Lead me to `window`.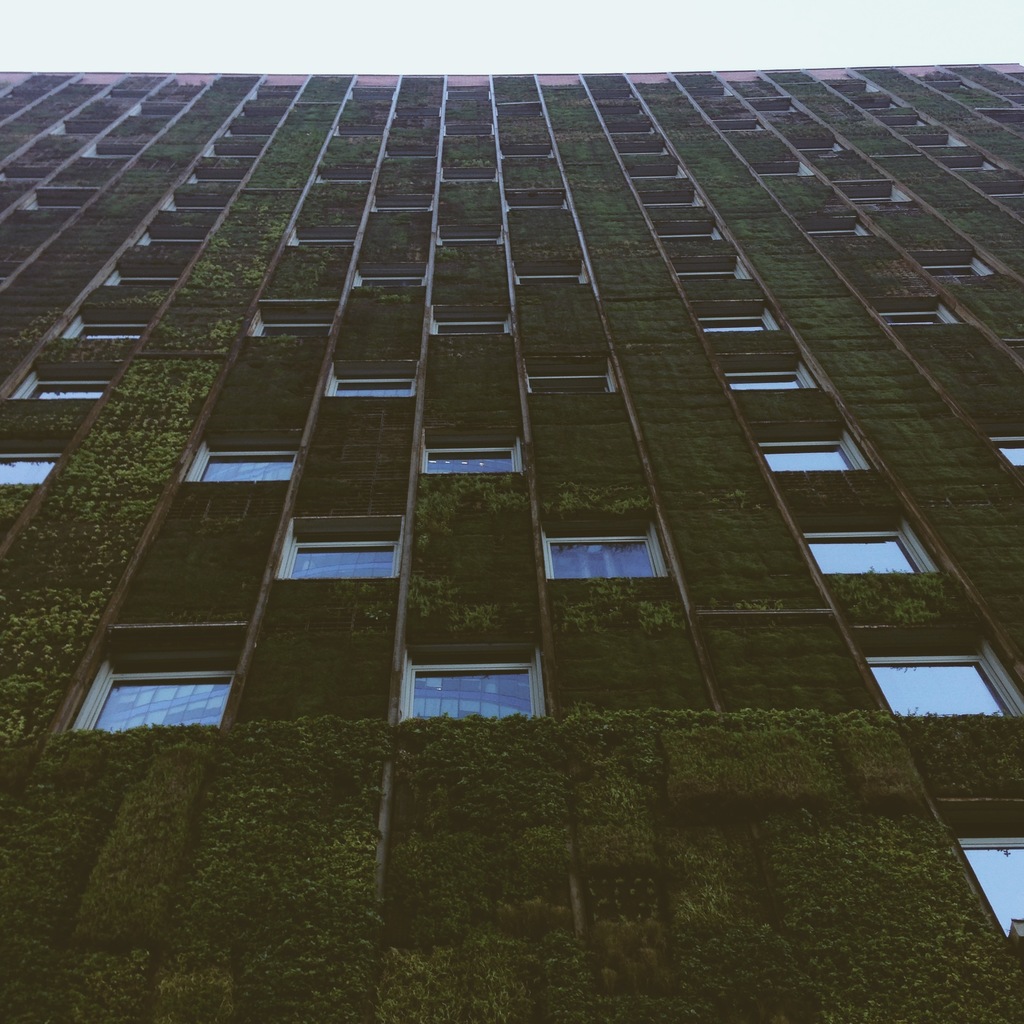
Lead to left=349, top=263, right=438, bottom=289.
